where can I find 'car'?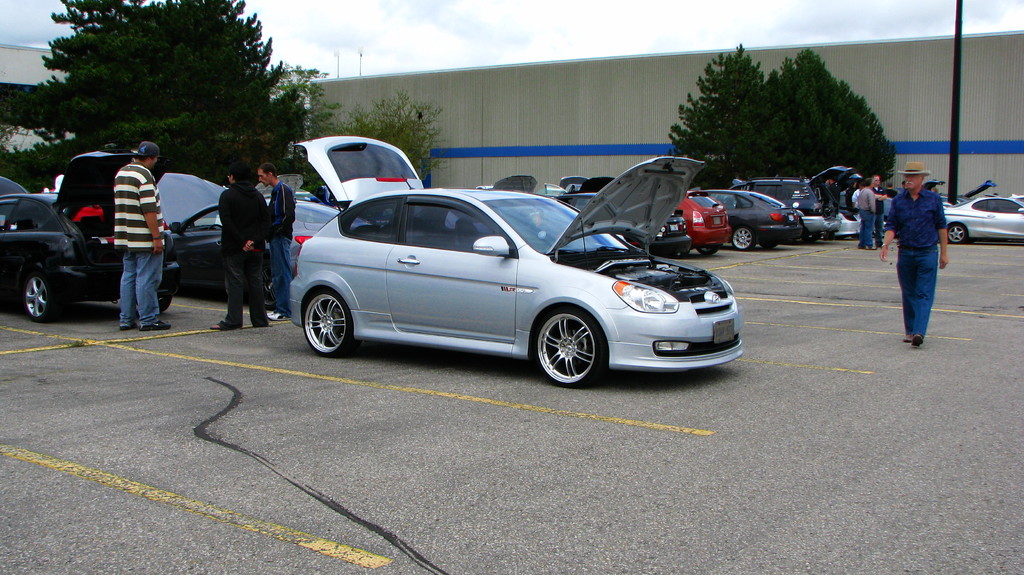
You can find it at box=[676, 191, 729, 243].
